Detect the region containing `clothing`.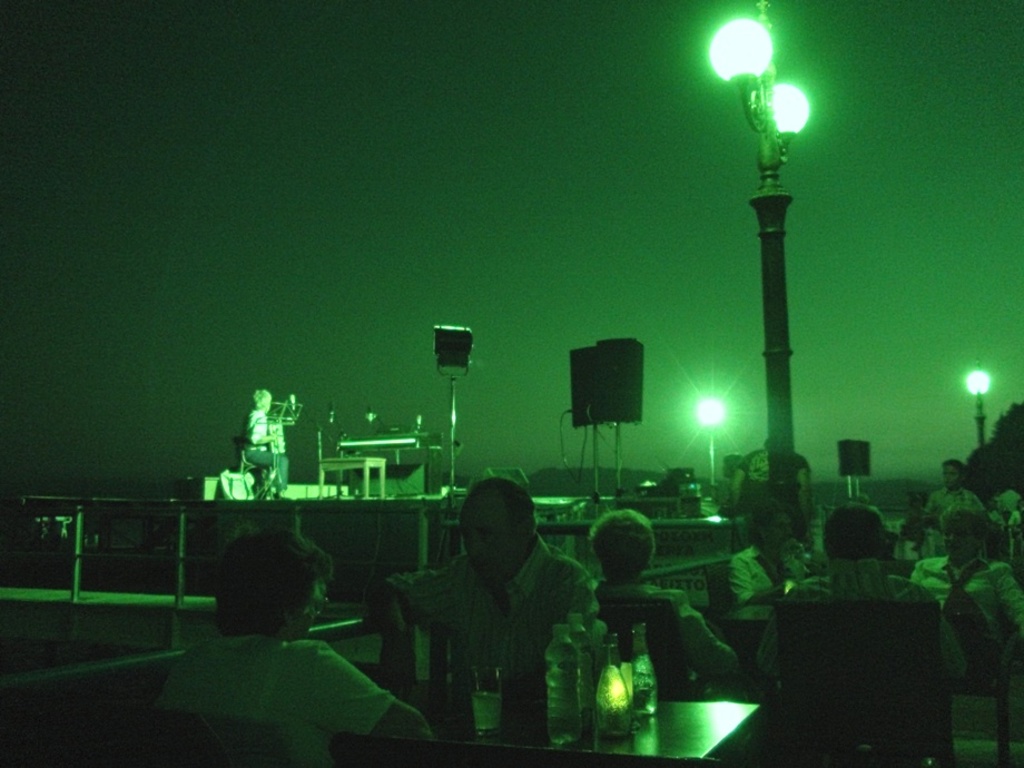
{"x1": 236, "y1": 405, "x2": 292, "y2": 489}.
